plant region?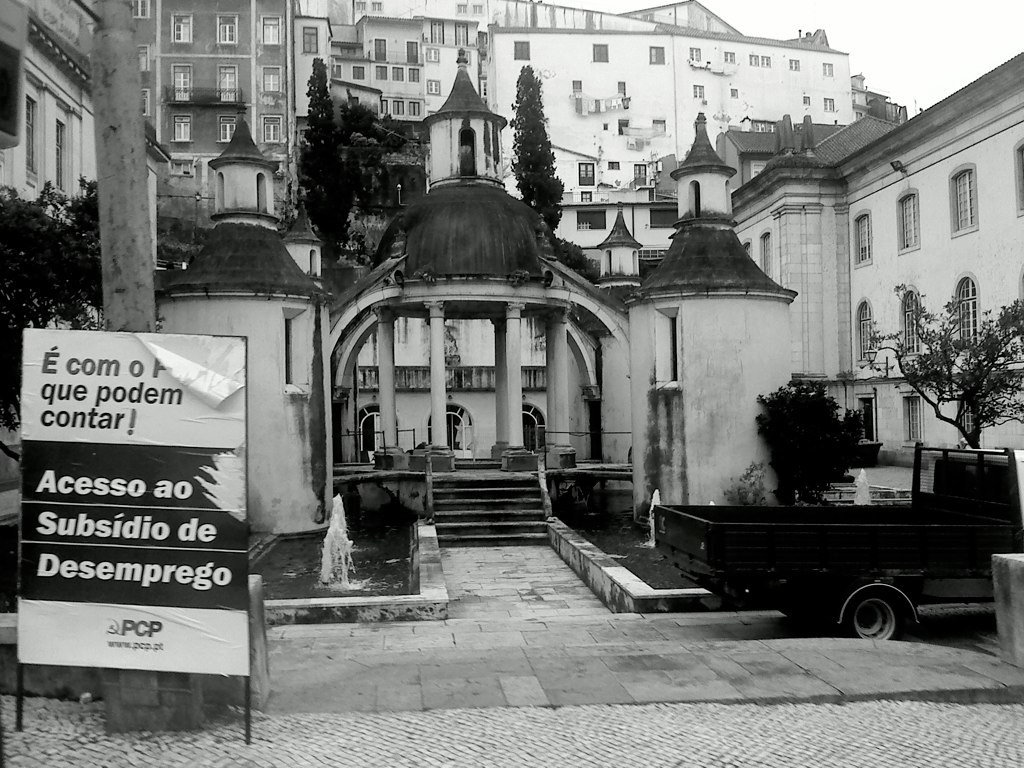
(left=747, top=364, right=881, bottom=506)
